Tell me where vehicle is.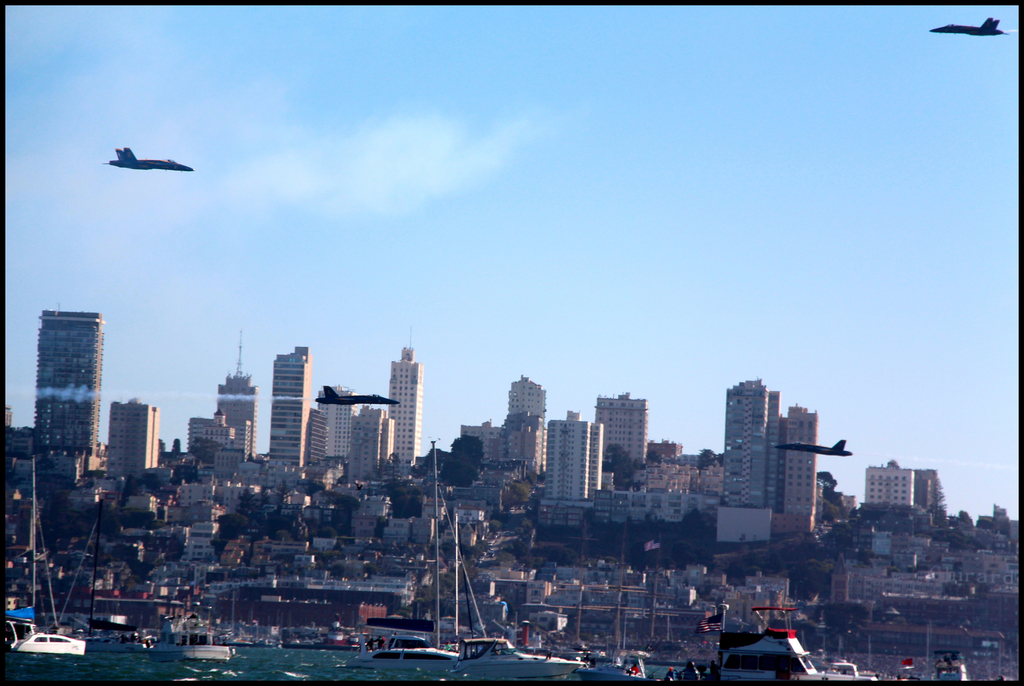
vehicle is at (left=102, top=143, right=194, bottom=170).
